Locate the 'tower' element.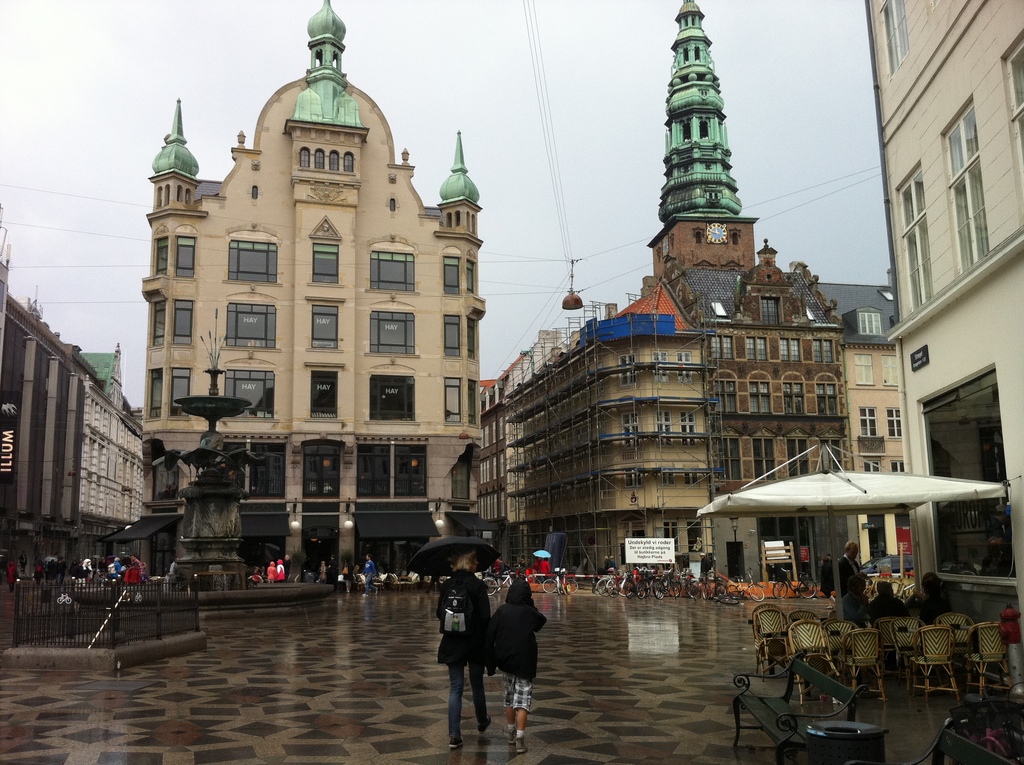
Element bbox: pyautogui.locateOnScreen(858, 0, 1023, 687).
